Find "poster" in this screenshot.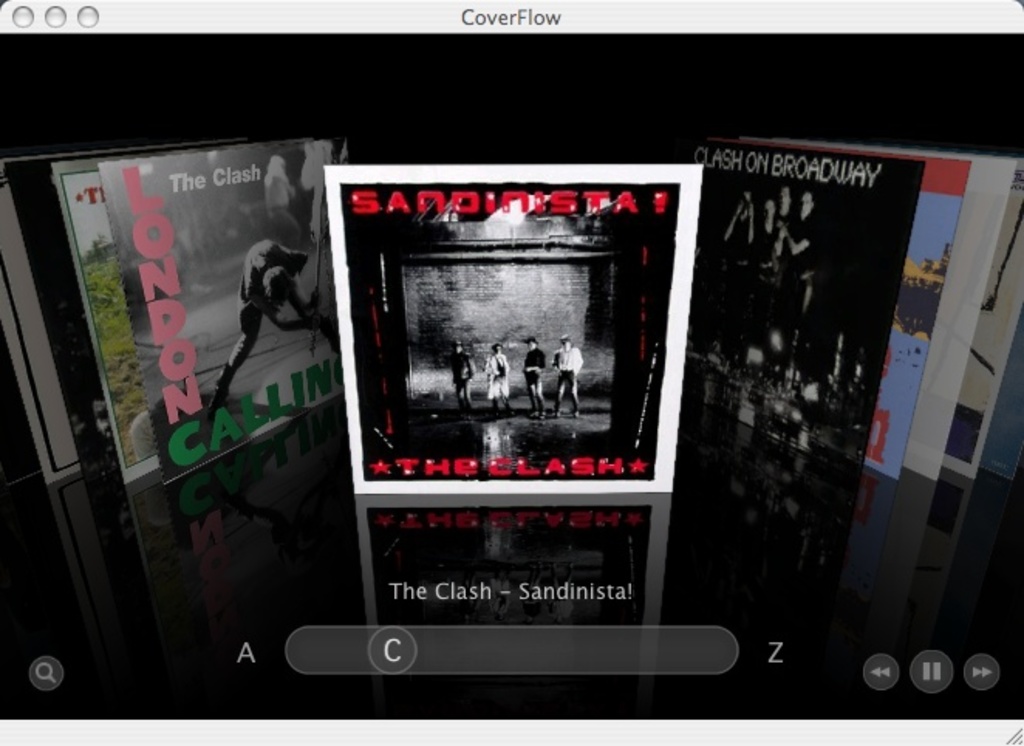
The bounding box for "poster" is [left=322, top=166, right=702, bottom=497].
